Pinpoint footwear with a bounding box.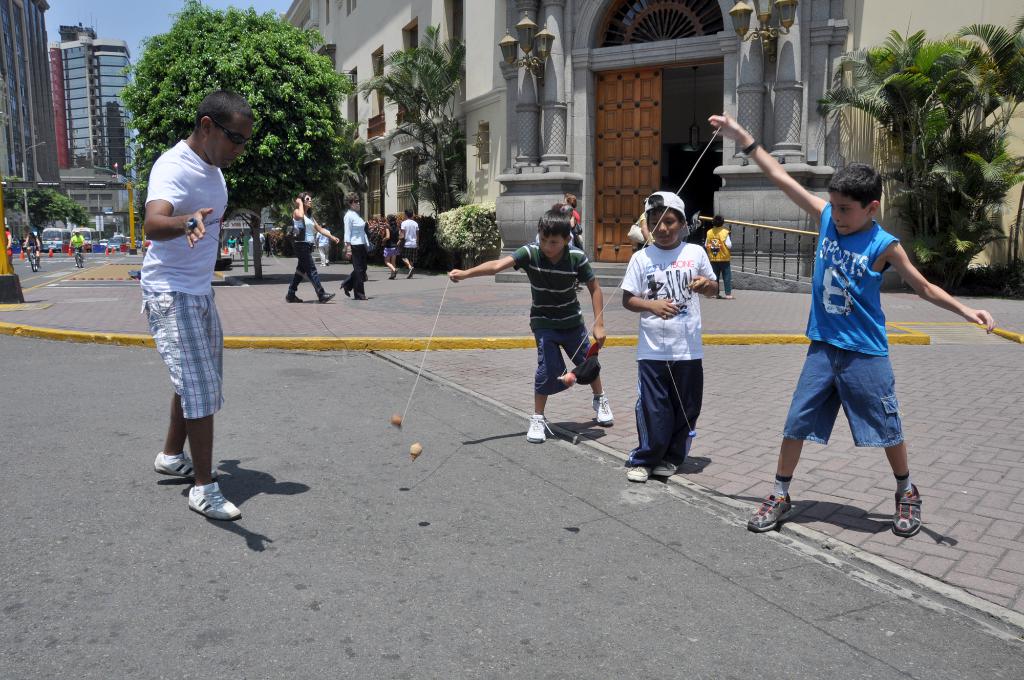
detection(184, 479, 246, 524).
